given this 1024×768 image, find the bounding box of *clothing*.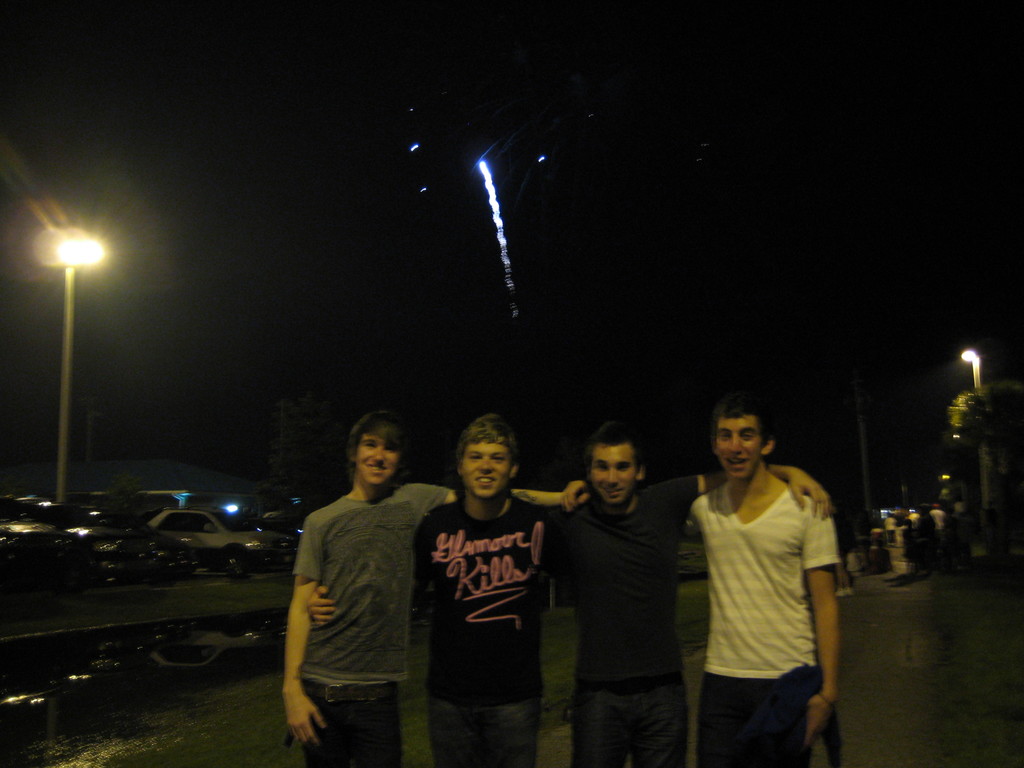
box(687, 487, 835, 767).
